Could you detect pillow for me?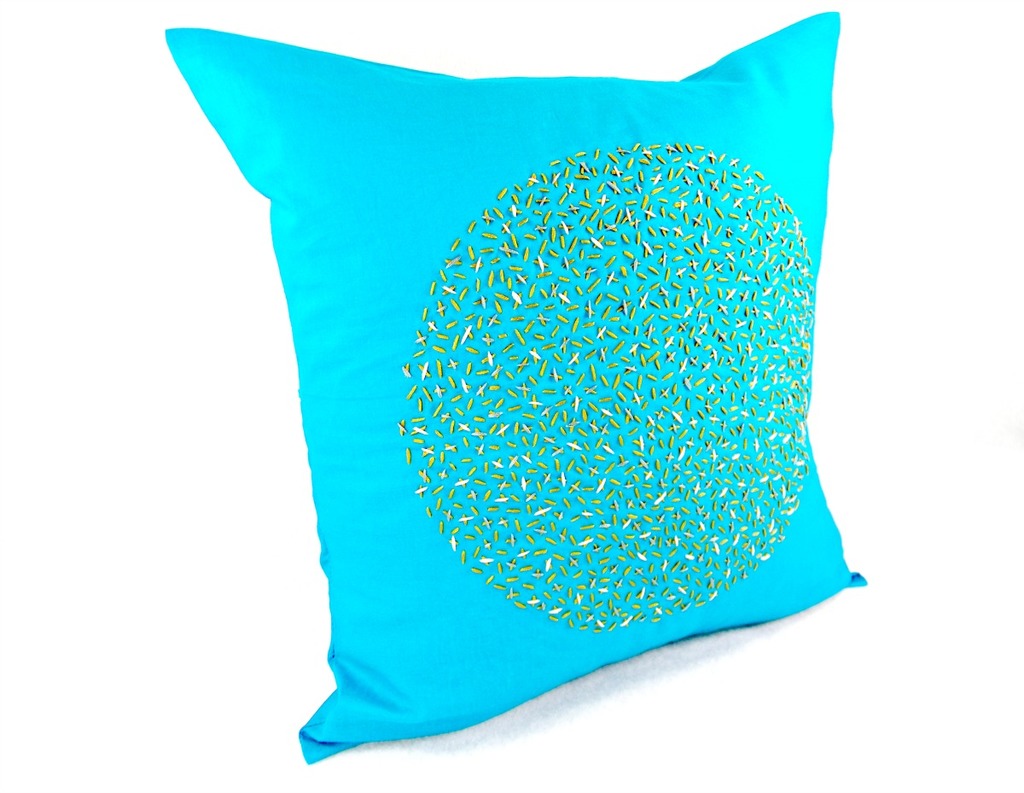
Detection result: box=[166, 13, 866, 771].
